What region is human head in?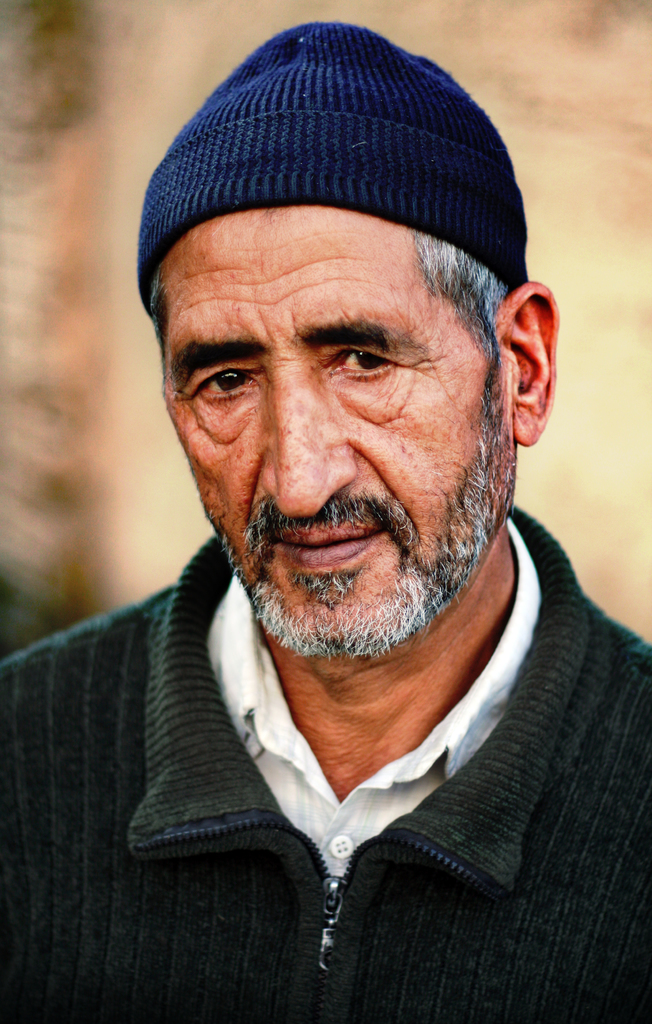
left=147, top=22, right=540, bottom=620.
